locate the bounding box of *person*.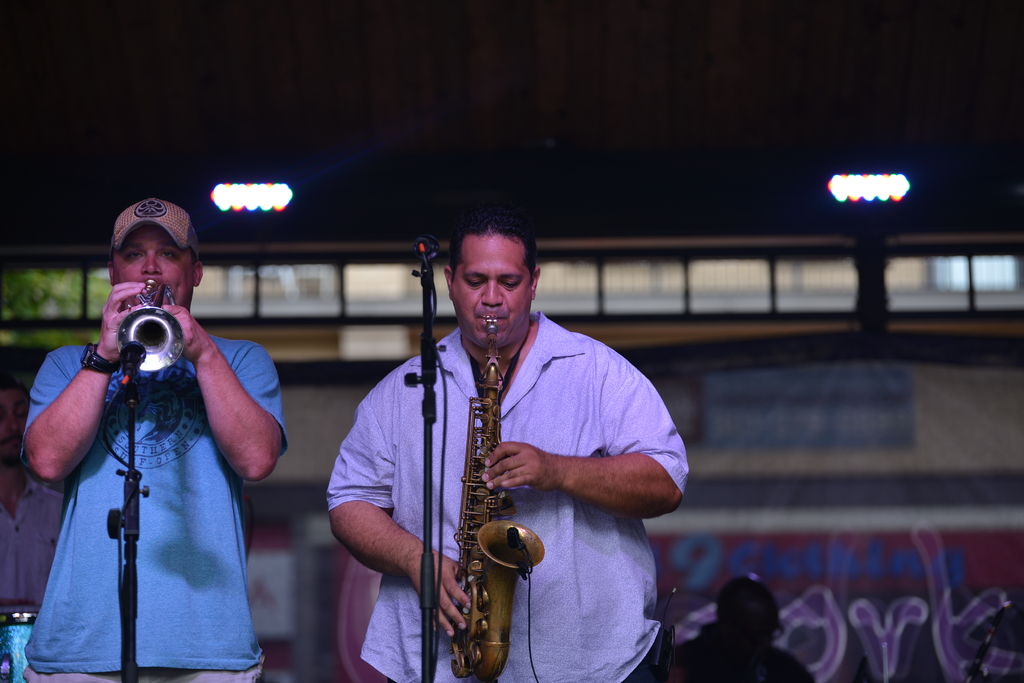
Bounding box: bbox=[15, 197, 290, 682].
